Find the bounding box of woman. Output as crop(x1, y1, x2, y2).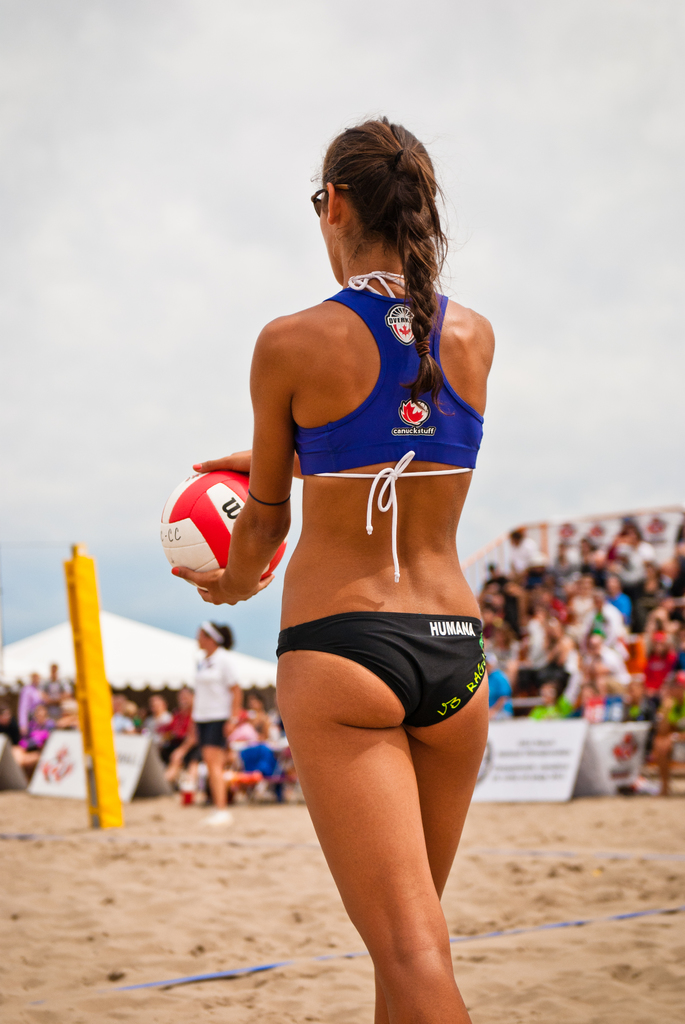
crop(182, 111, 514, 1023).
